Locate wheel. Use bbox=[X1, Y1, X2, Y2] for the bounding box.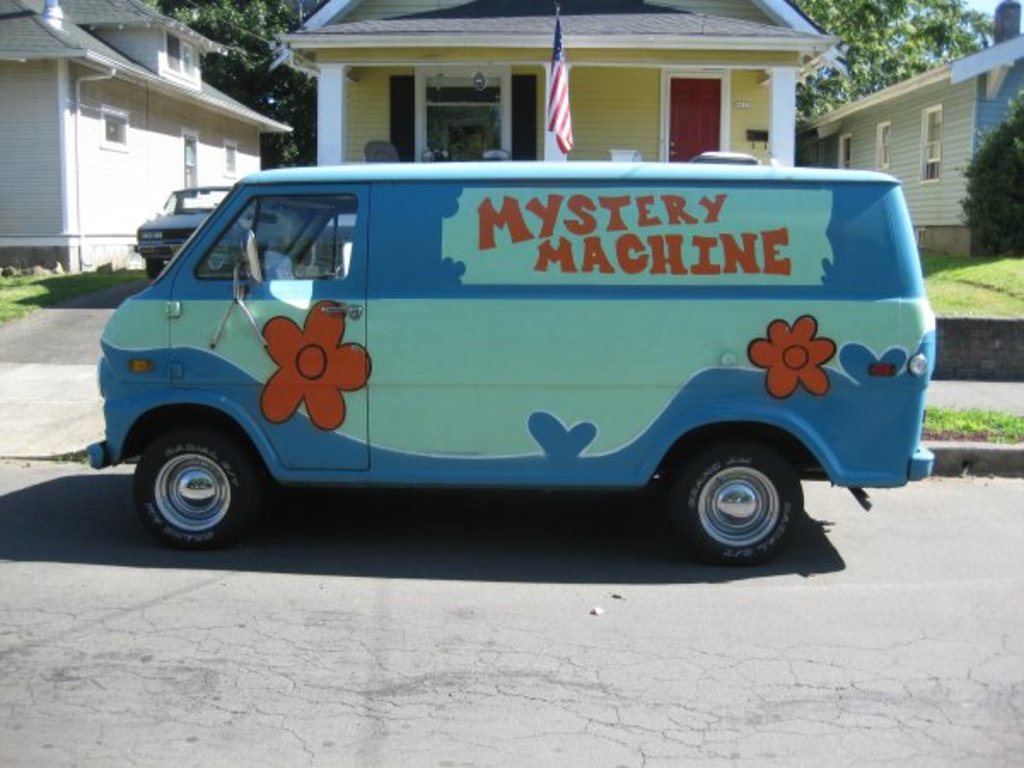
bbox=[143, 256, 162, 275].
